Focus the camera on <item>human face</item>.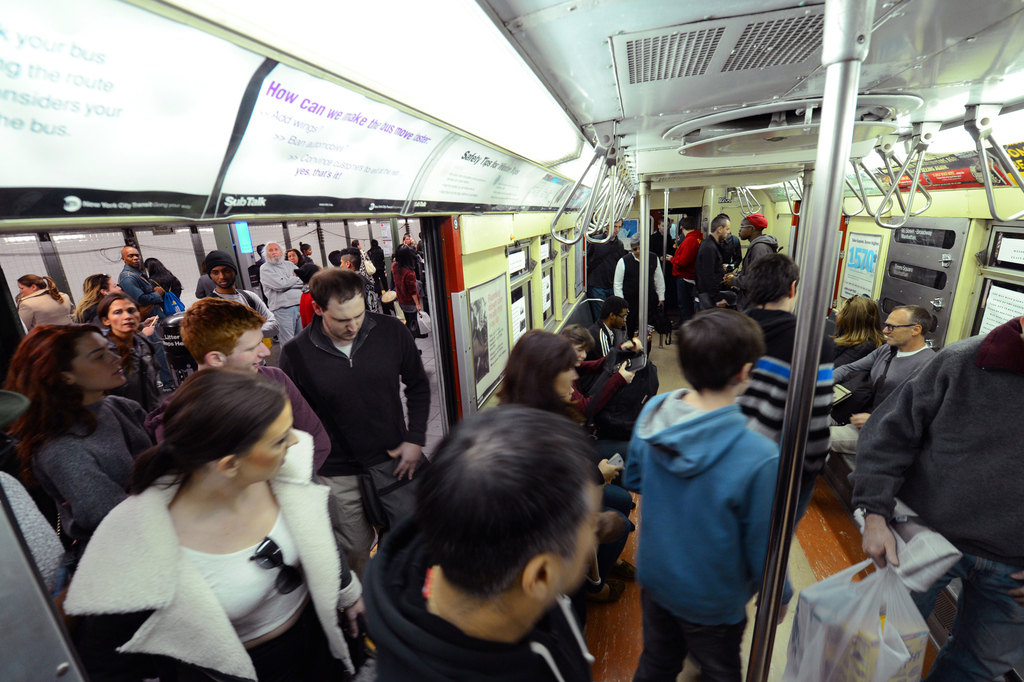
Focus region: bbox=[68, 330, 127, 392].
